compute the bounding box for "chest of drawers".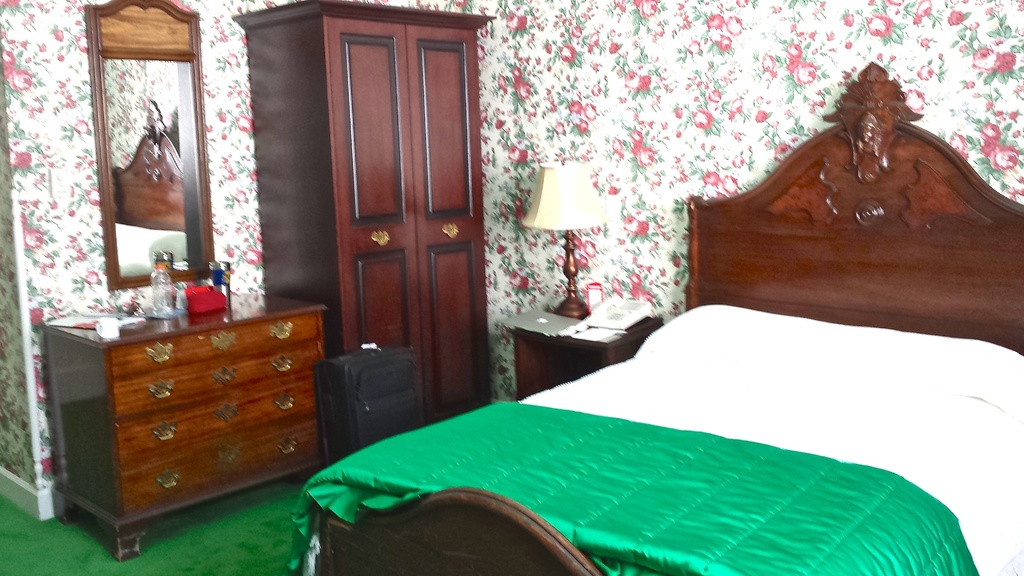
<bbox>47, 289, 330, 558</bbox>.
